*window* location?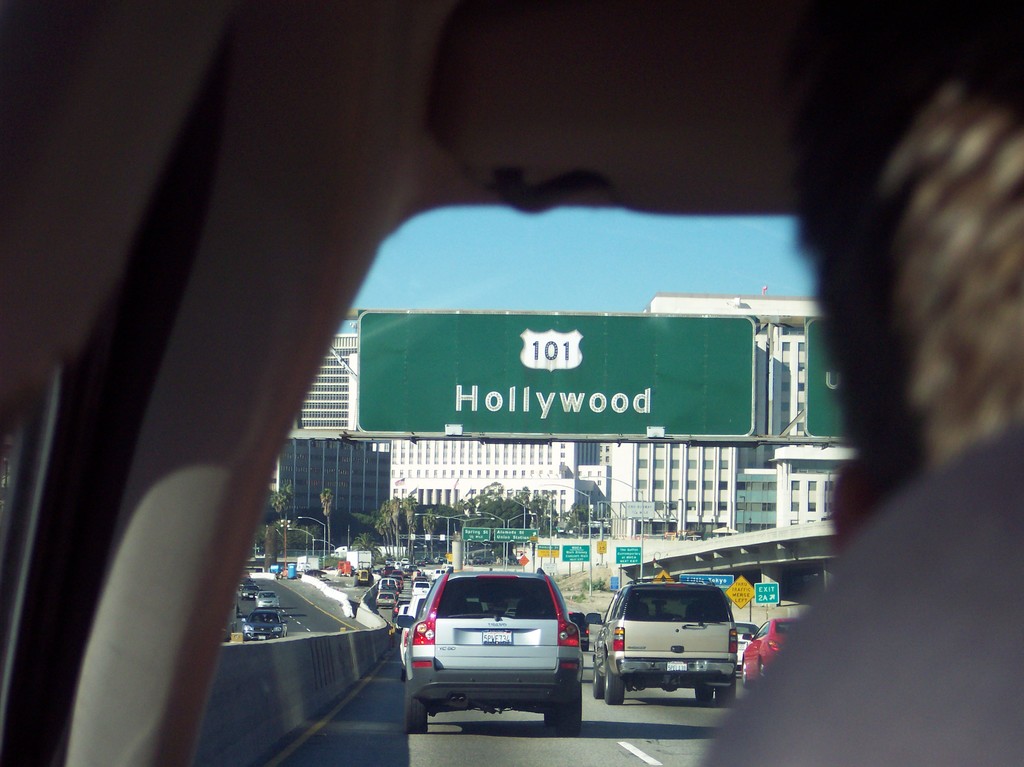
locate(638, 457, 649, 467)
